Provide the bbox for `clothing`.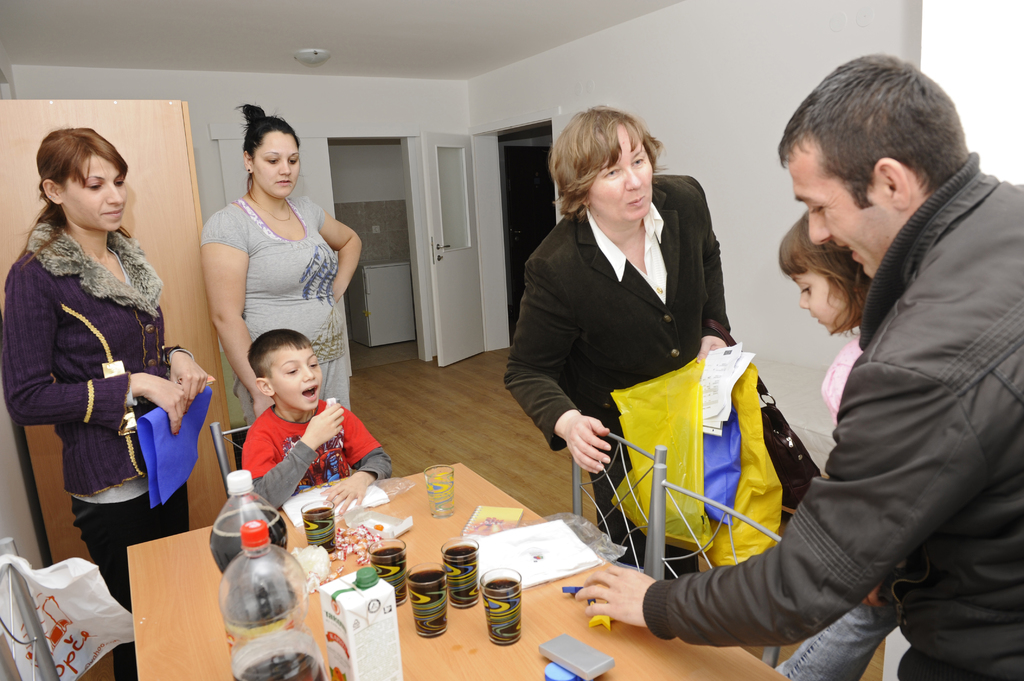
rect(771, 334, 900, 680).
